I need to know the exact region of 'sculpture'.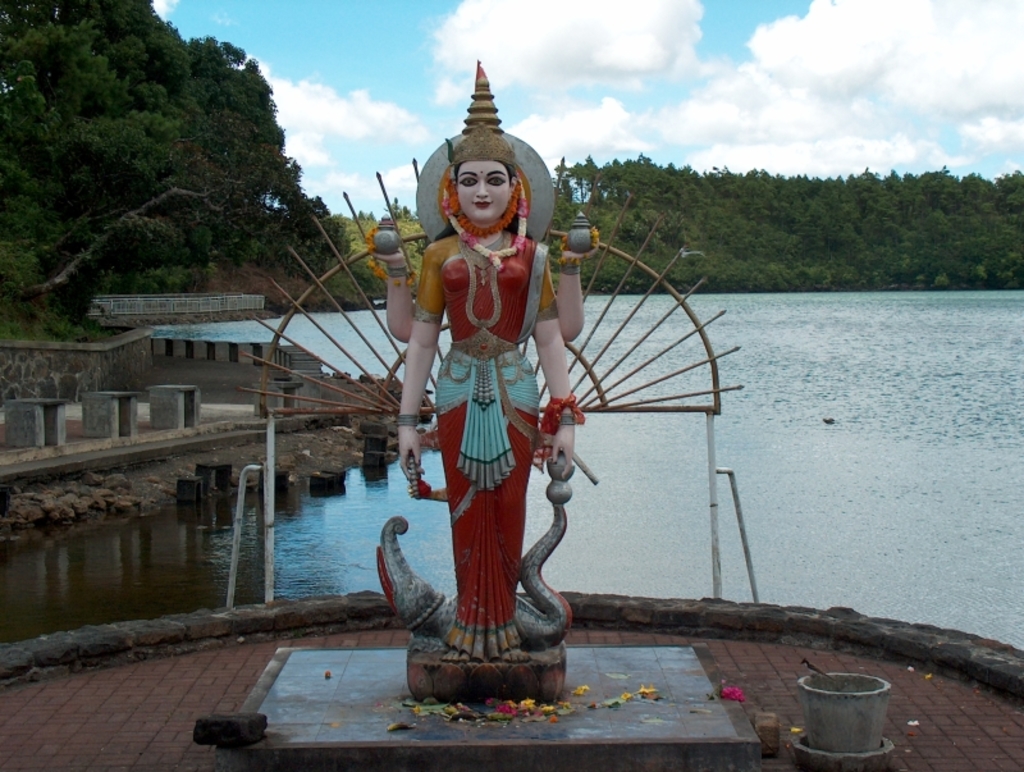
Region: bbox(403, 97, 599, 731).
